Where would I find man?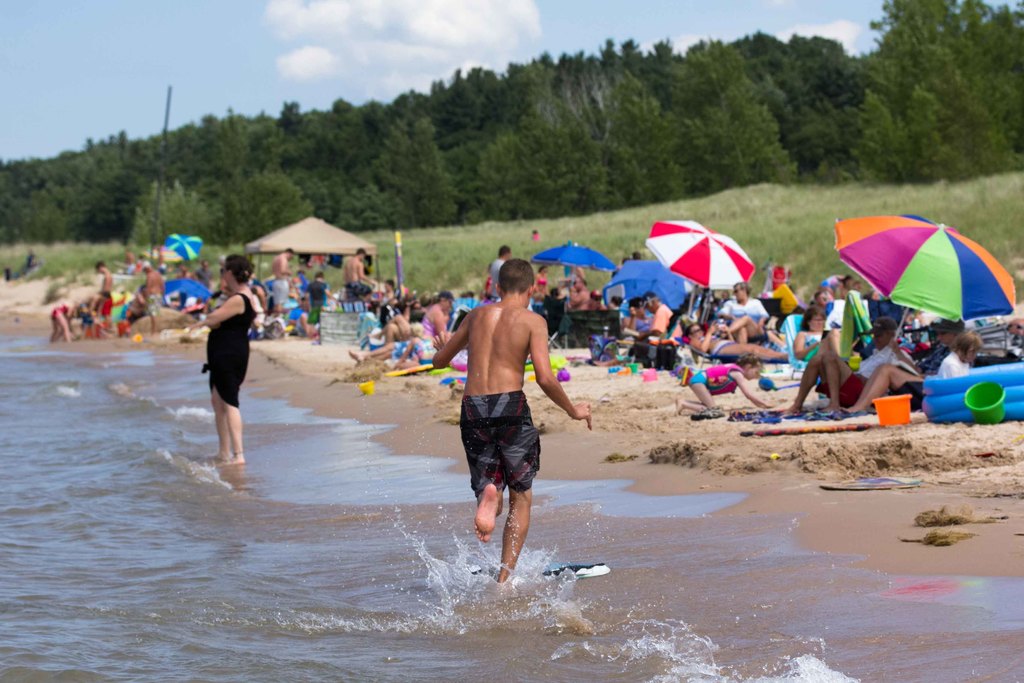
At 634 289 676 338.
